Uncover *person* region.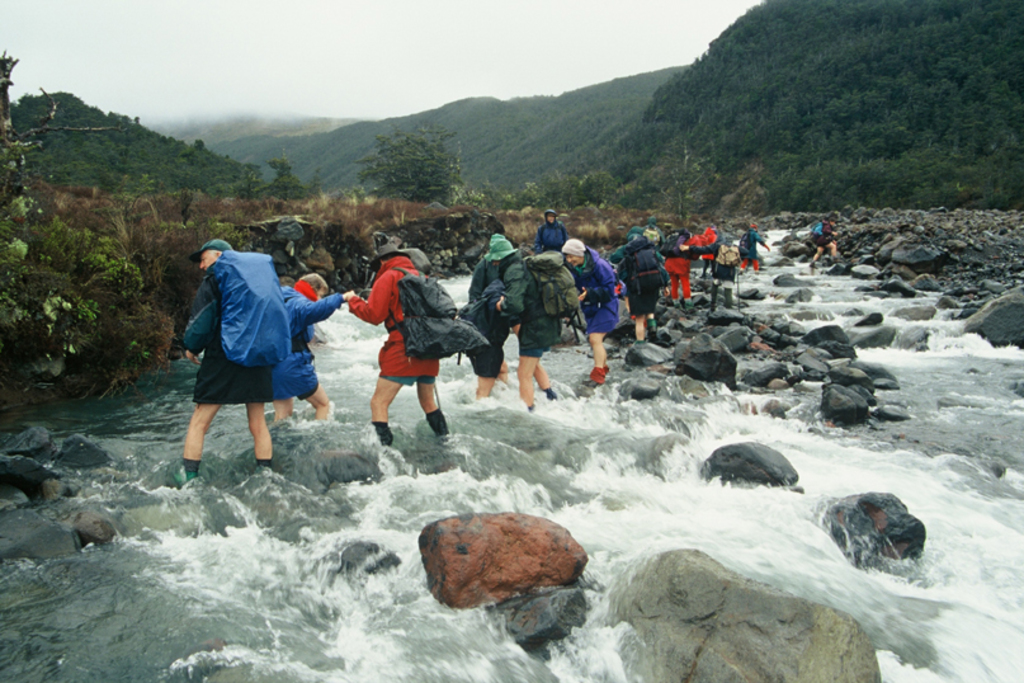
Uncovered: 693:230:717:275.
